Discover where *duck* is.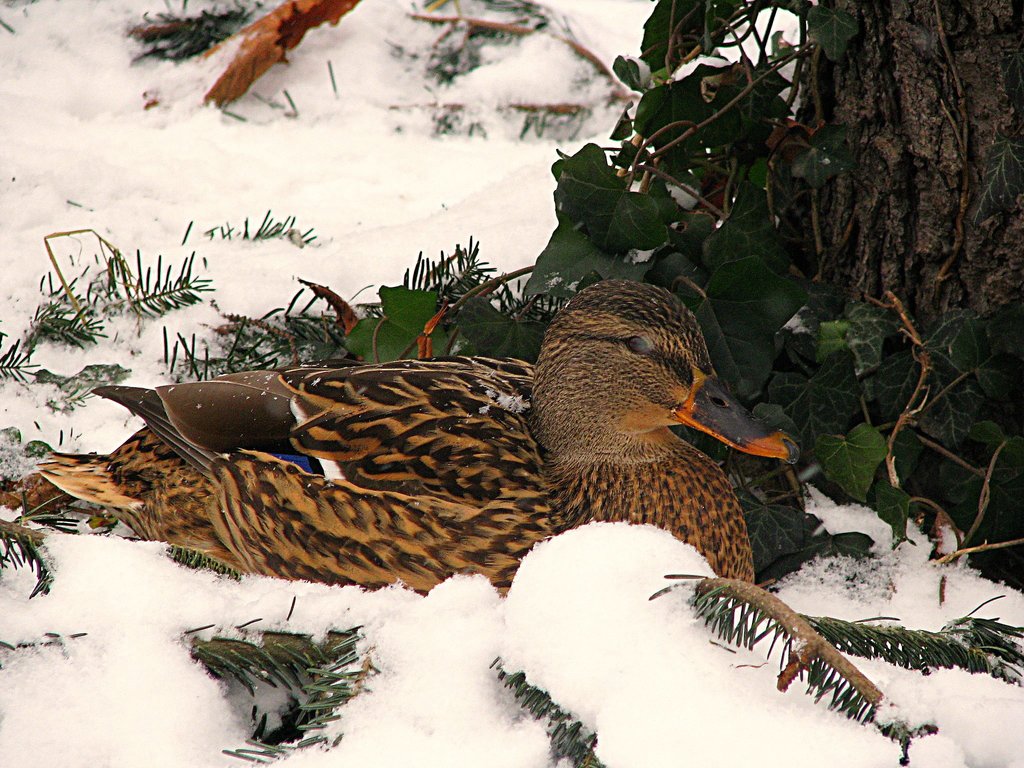
Discovered at select_region(15, 289, 832, 604).
